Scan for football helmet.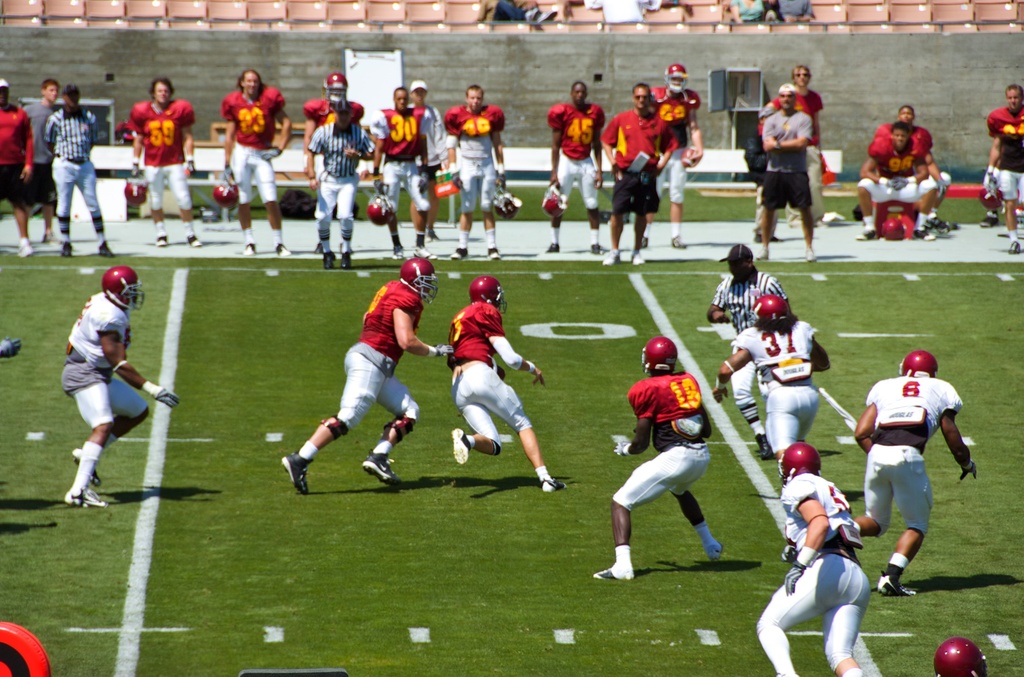
Scan result: (924,639,991,676).
